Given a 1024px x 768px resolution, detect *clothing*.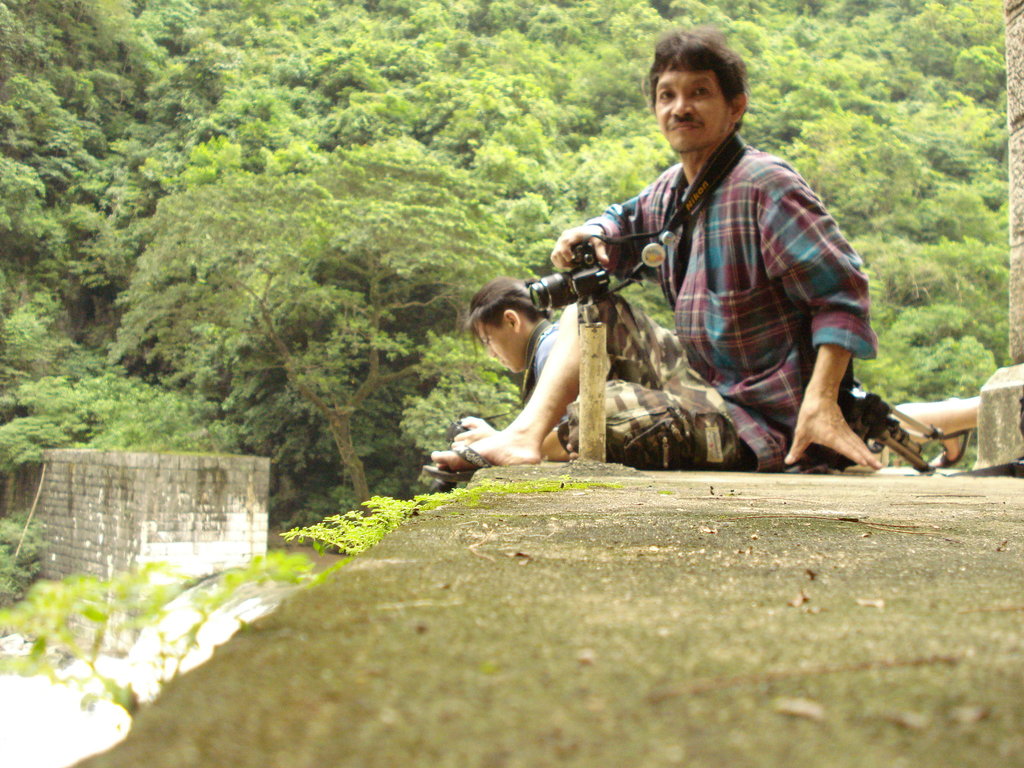
Rect(539, 74, 885, 459).
